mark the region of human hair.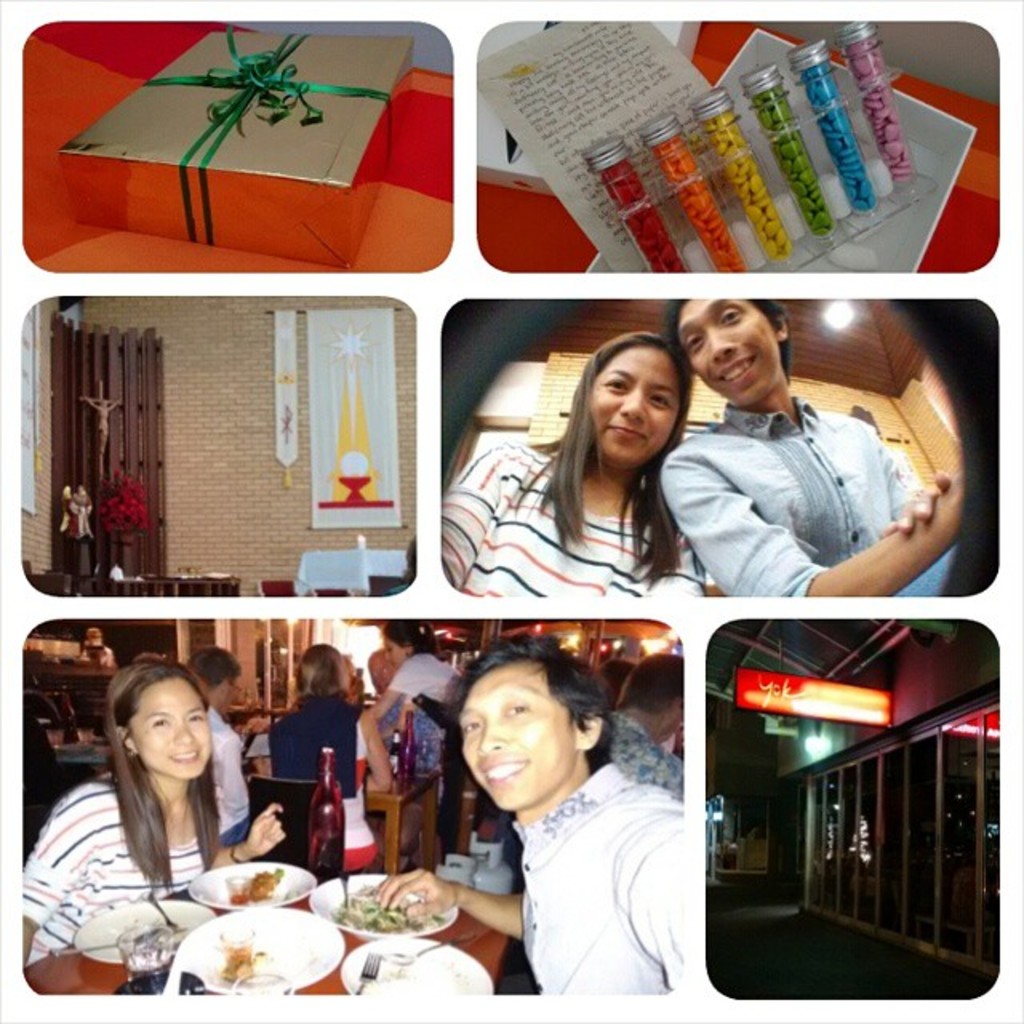
Region: [190, 648, 245, 685].
